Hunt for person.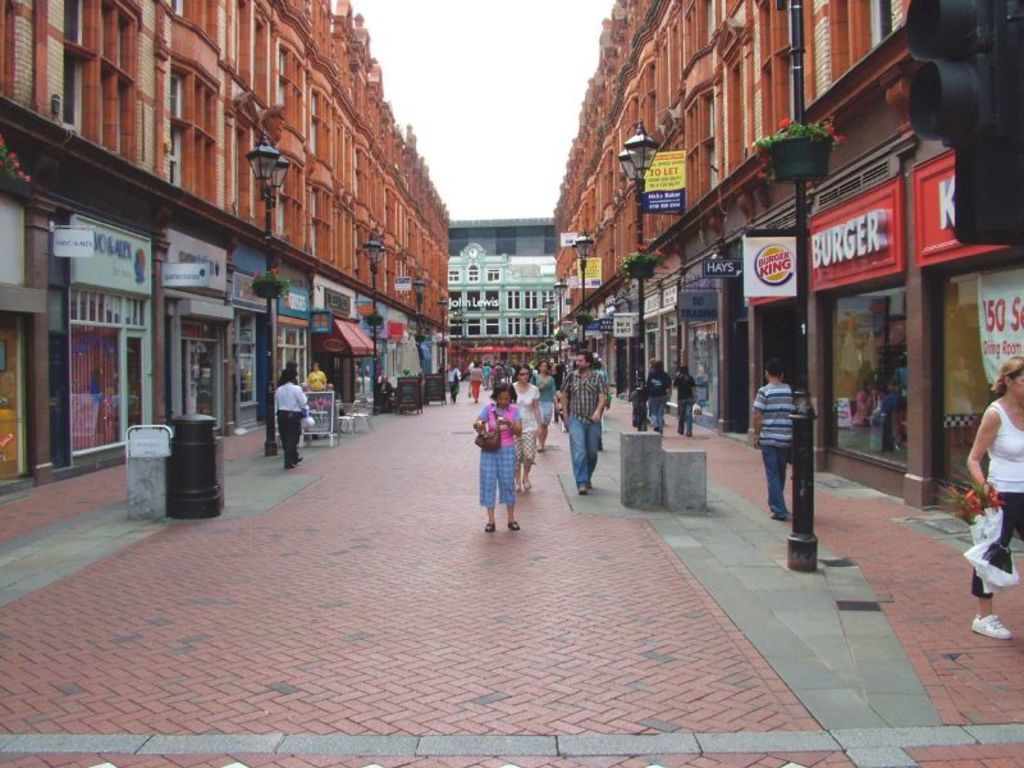
Hunted down at [561,353,608,498].
